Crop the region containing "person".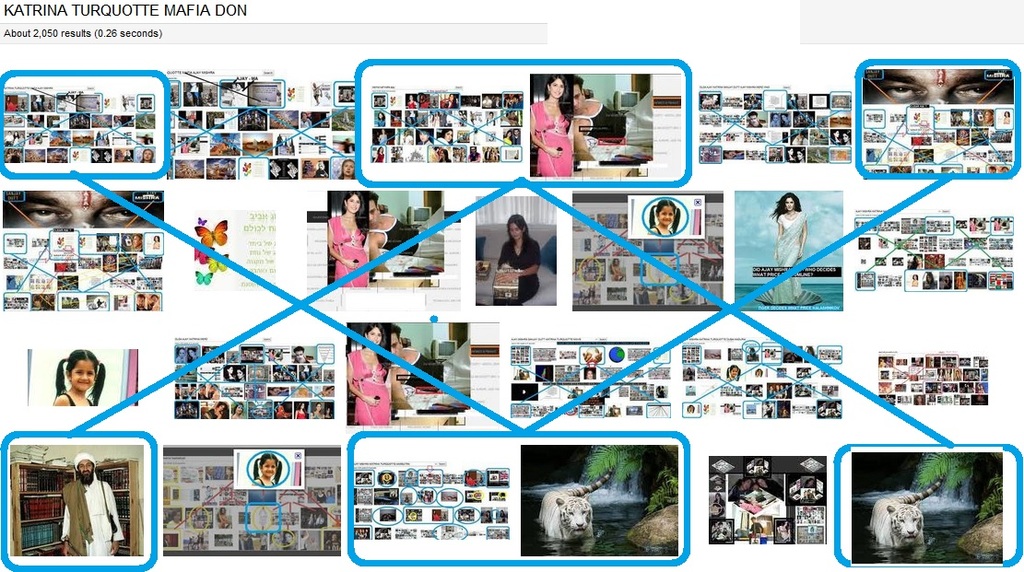
Crop region: [533, 76, 575, 179].
